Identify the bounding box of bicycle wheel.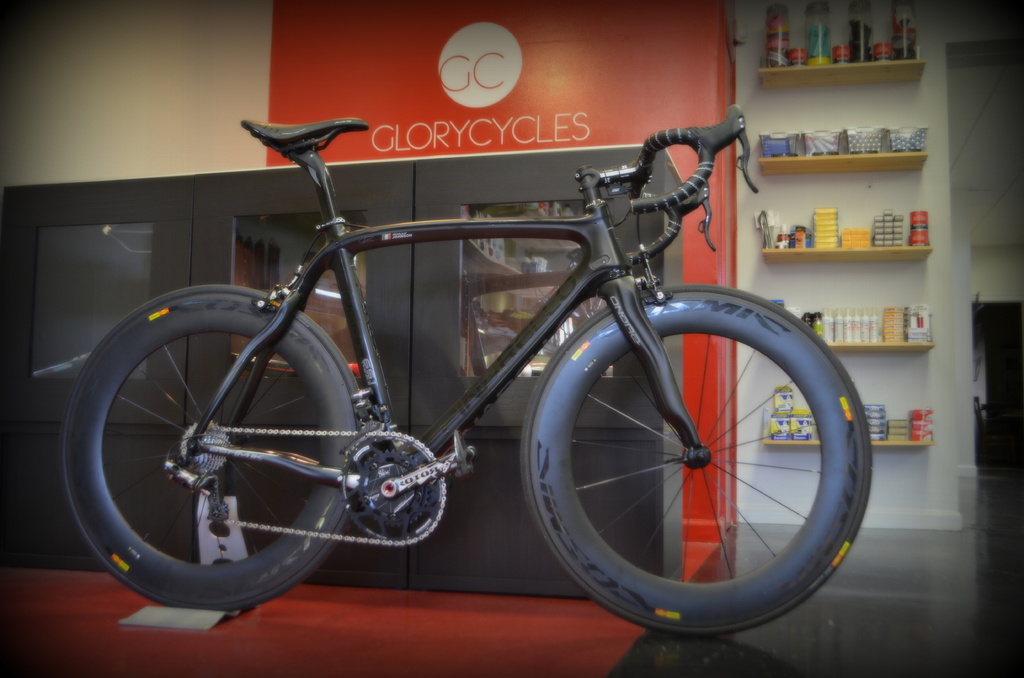
[x1=520, y1=277, x2=878, y2=640].
